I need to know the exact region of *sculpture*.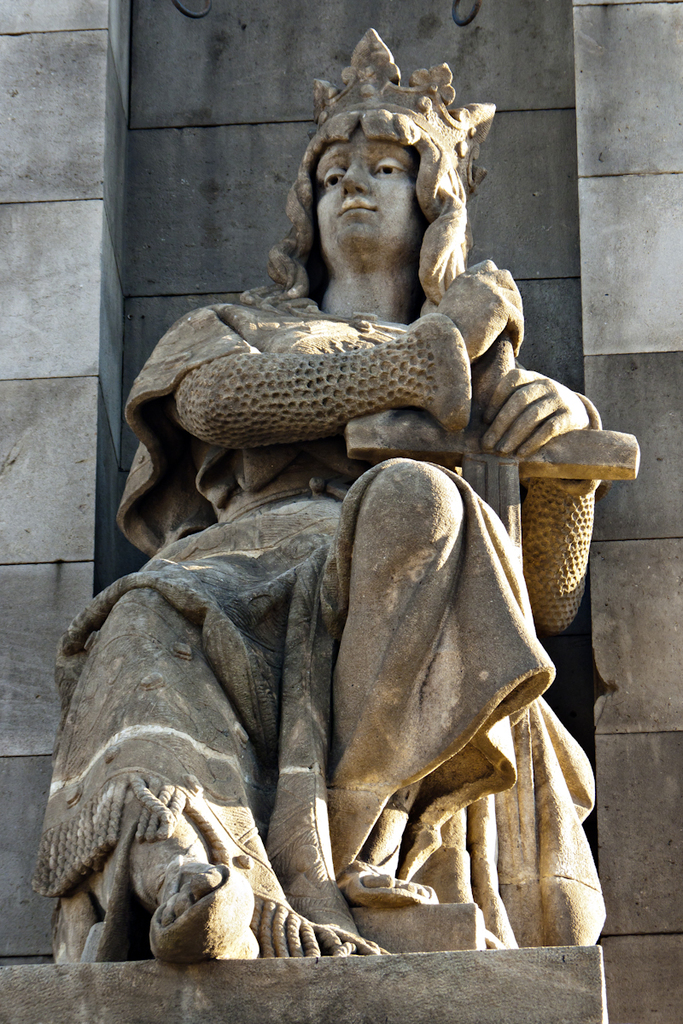
Region: detection(29, 27, 638, 962).
